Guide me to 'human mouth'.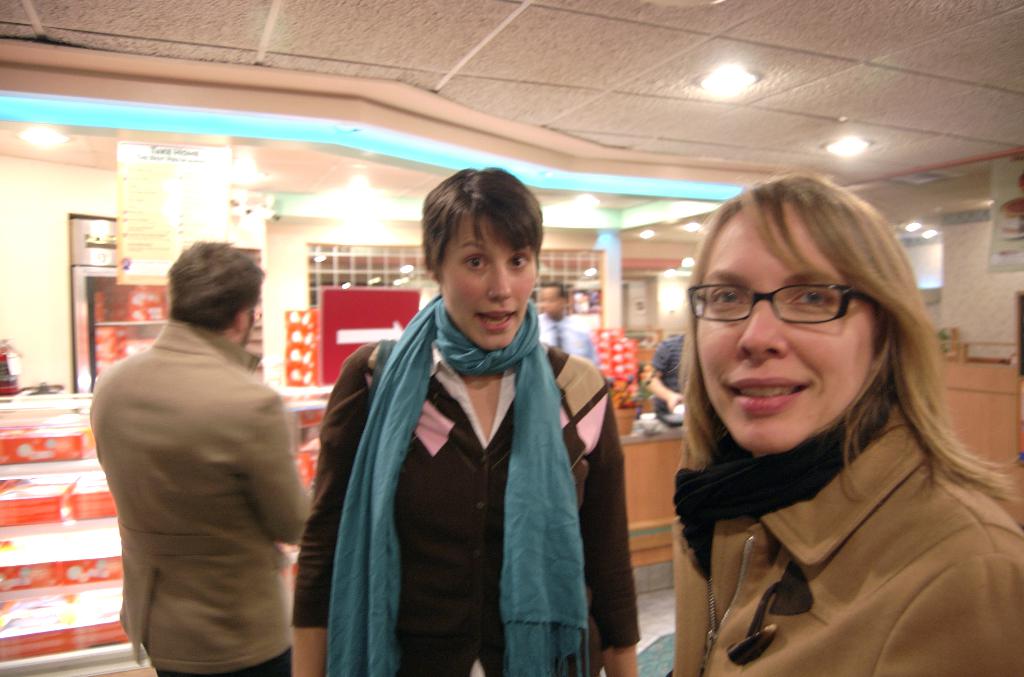
Guidance: (727,375,809,412).
